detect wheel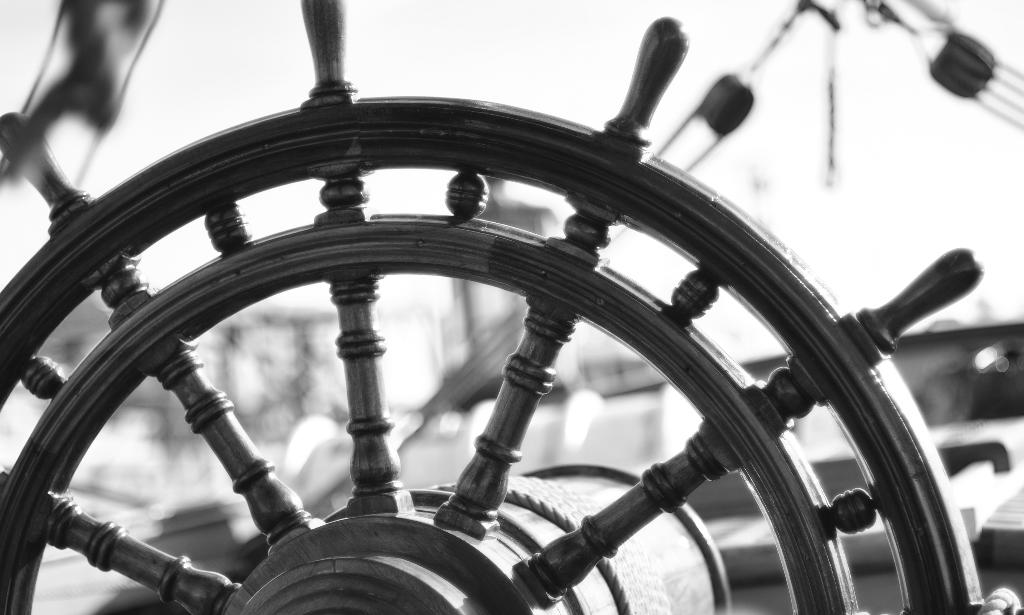
77,87,926,614
